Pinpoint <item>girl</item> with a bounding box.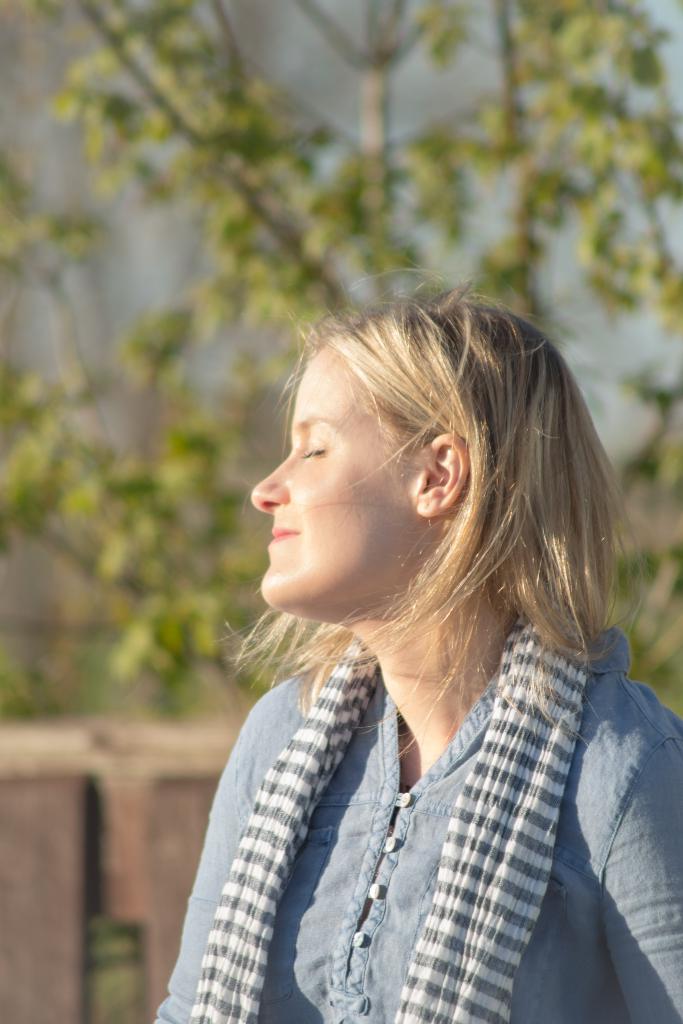
(151,248,682,1023).
